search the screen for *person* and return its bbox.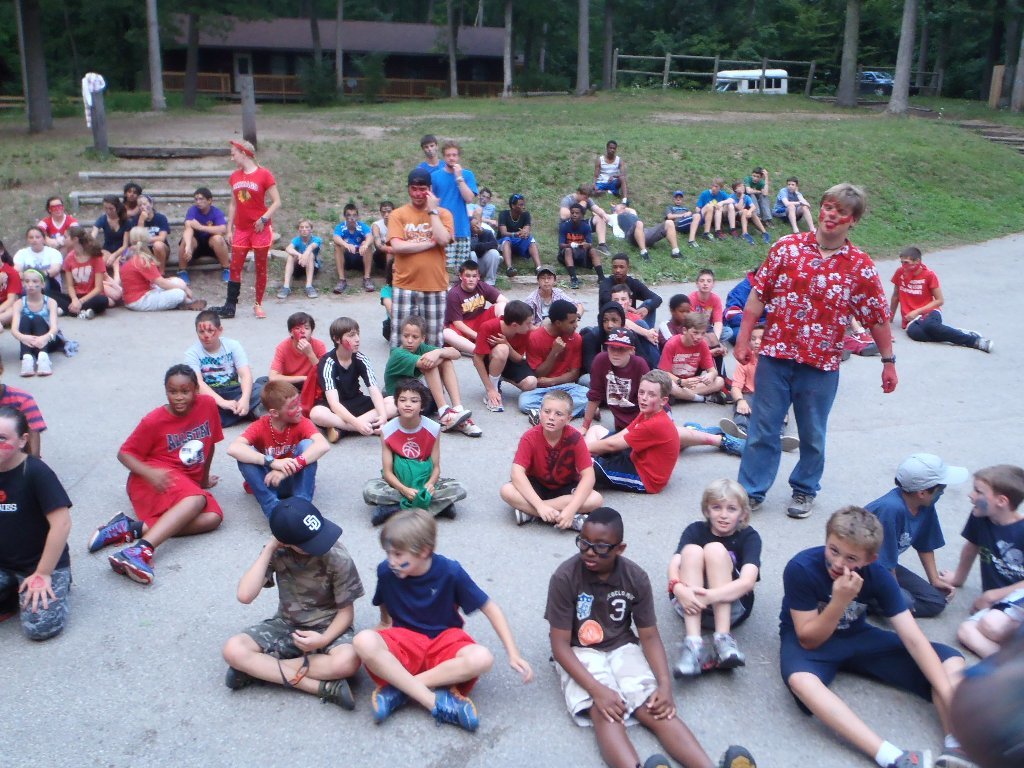
Found: l=554, t=177, r=608, b=245.
